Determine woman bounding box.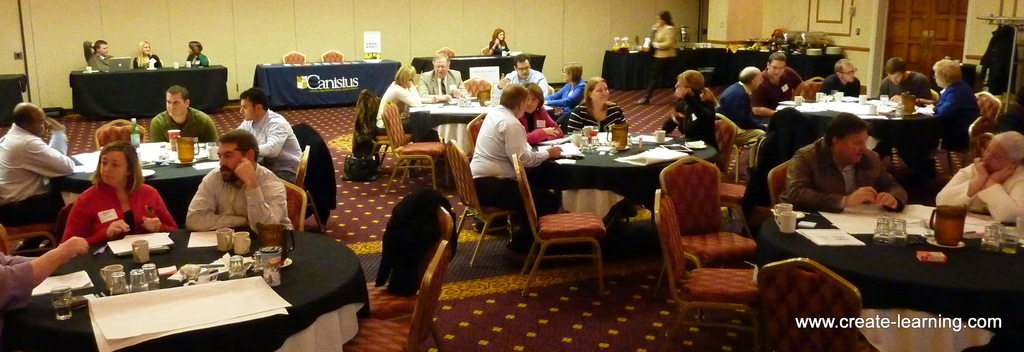
Determined: 59,145,151,253.
